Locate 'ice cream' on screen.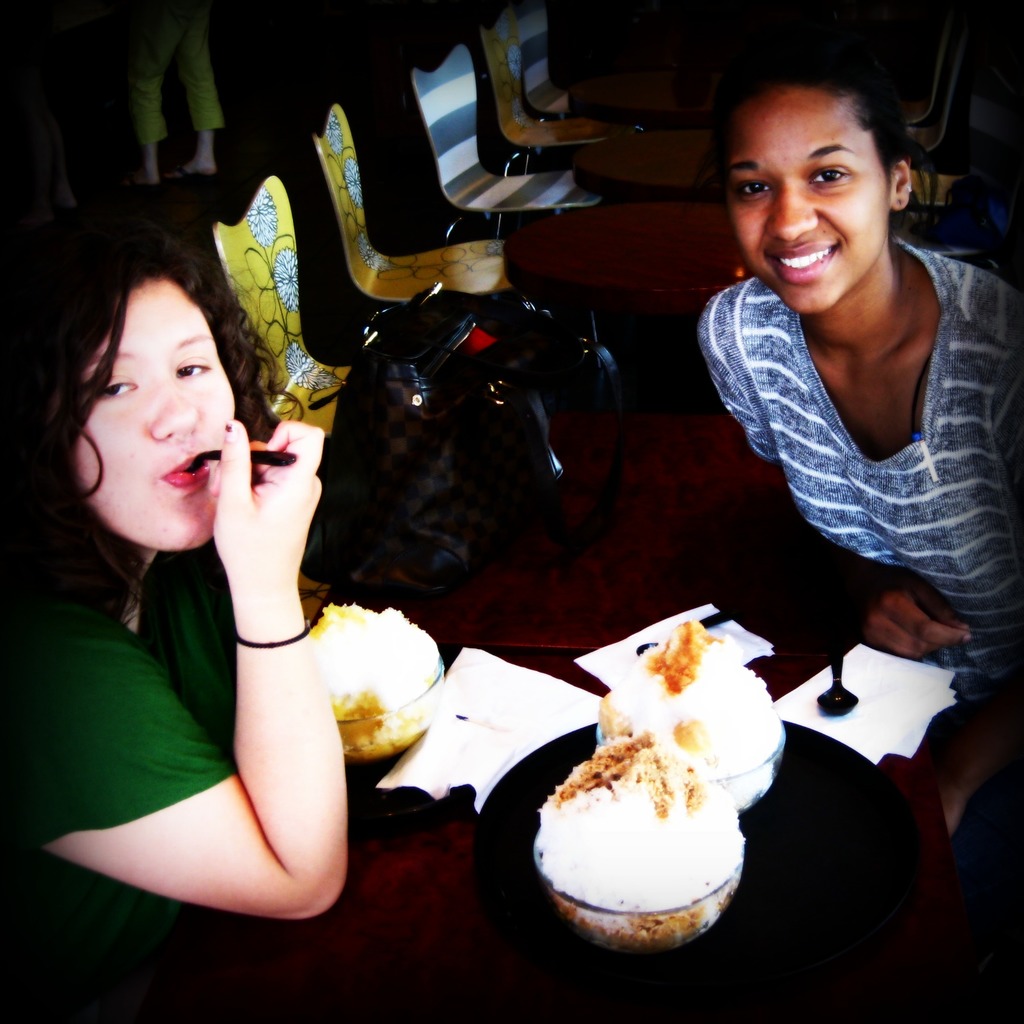
On screen at bbox(609, 616, 779, 807).
